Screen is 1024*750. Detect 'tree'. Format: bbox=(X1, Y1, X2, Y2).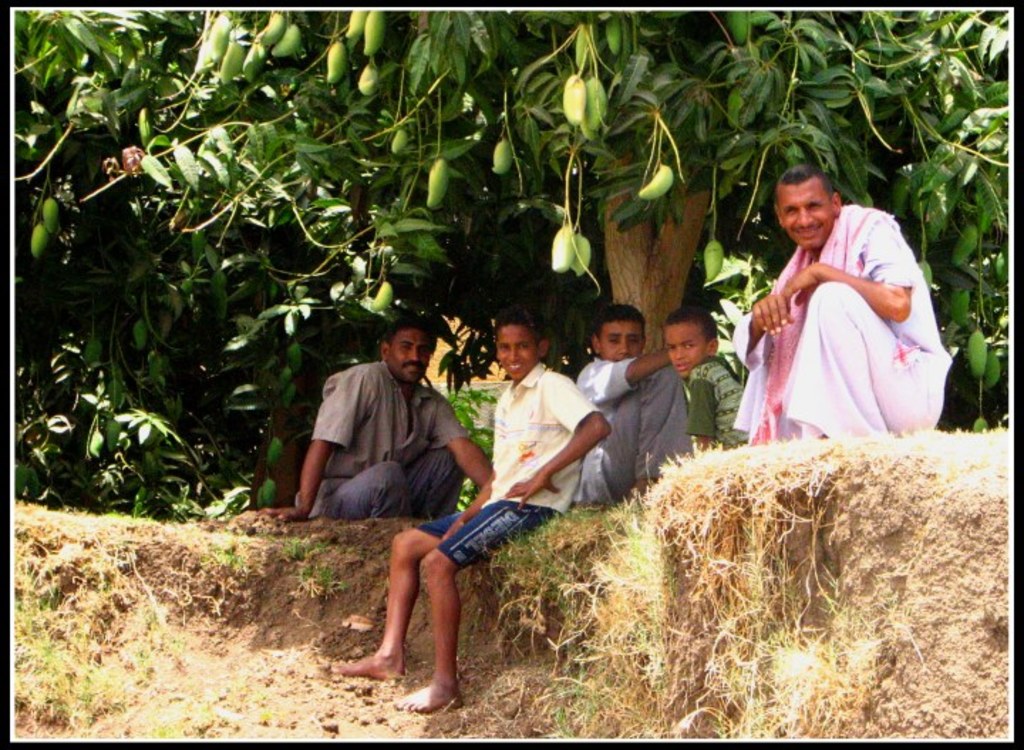
bbox=(0, 0, 1010, 541).
